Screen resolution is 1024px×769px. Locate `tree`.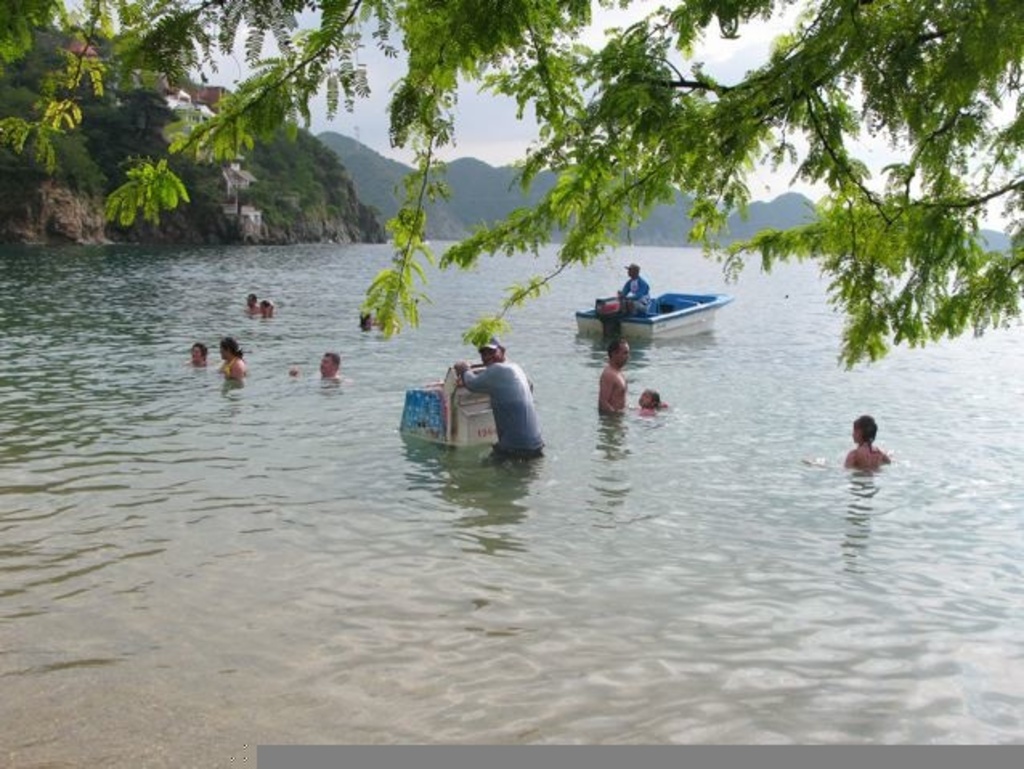
x1=0 y1=0 x2=1021 y2=371.
